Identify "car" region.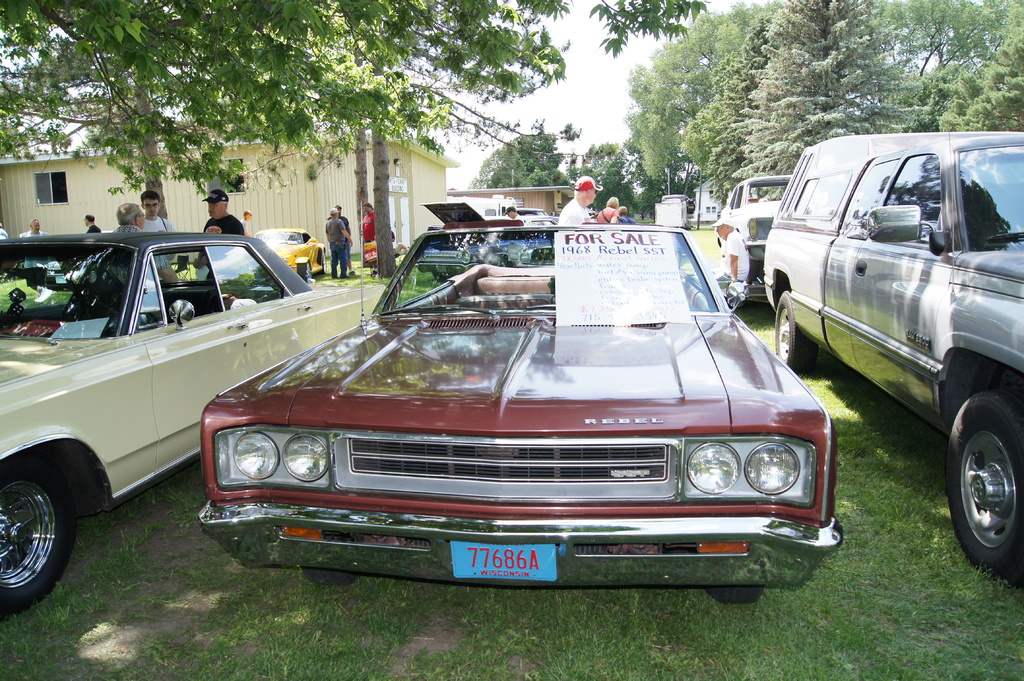
Region: 717:172:788:262.
